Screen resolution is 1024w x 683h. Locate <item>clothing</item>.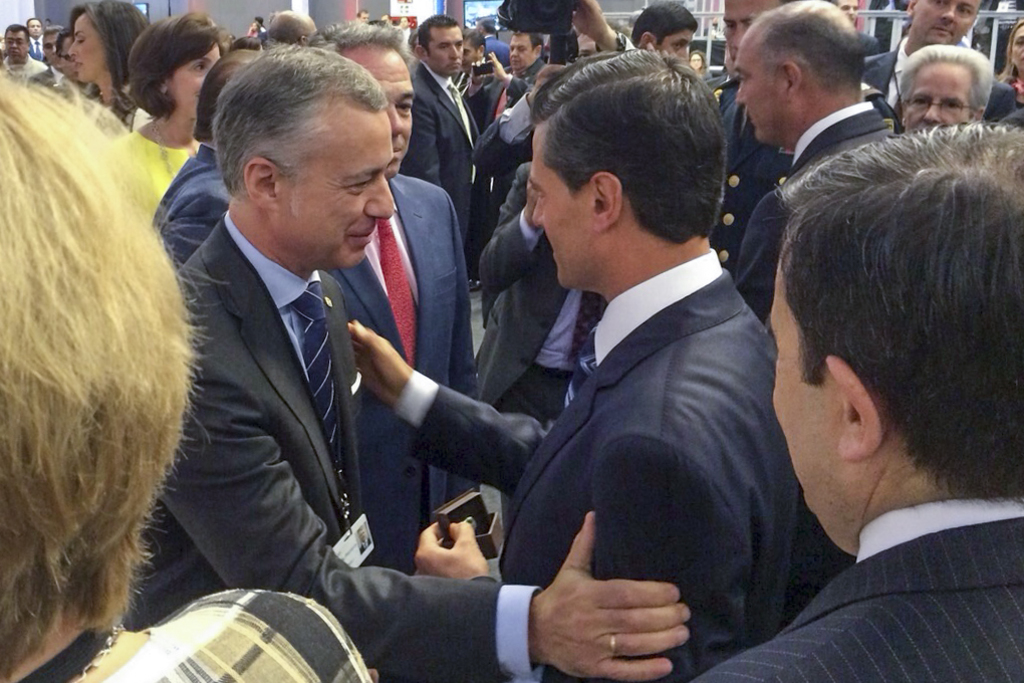
319/177/480/572.
